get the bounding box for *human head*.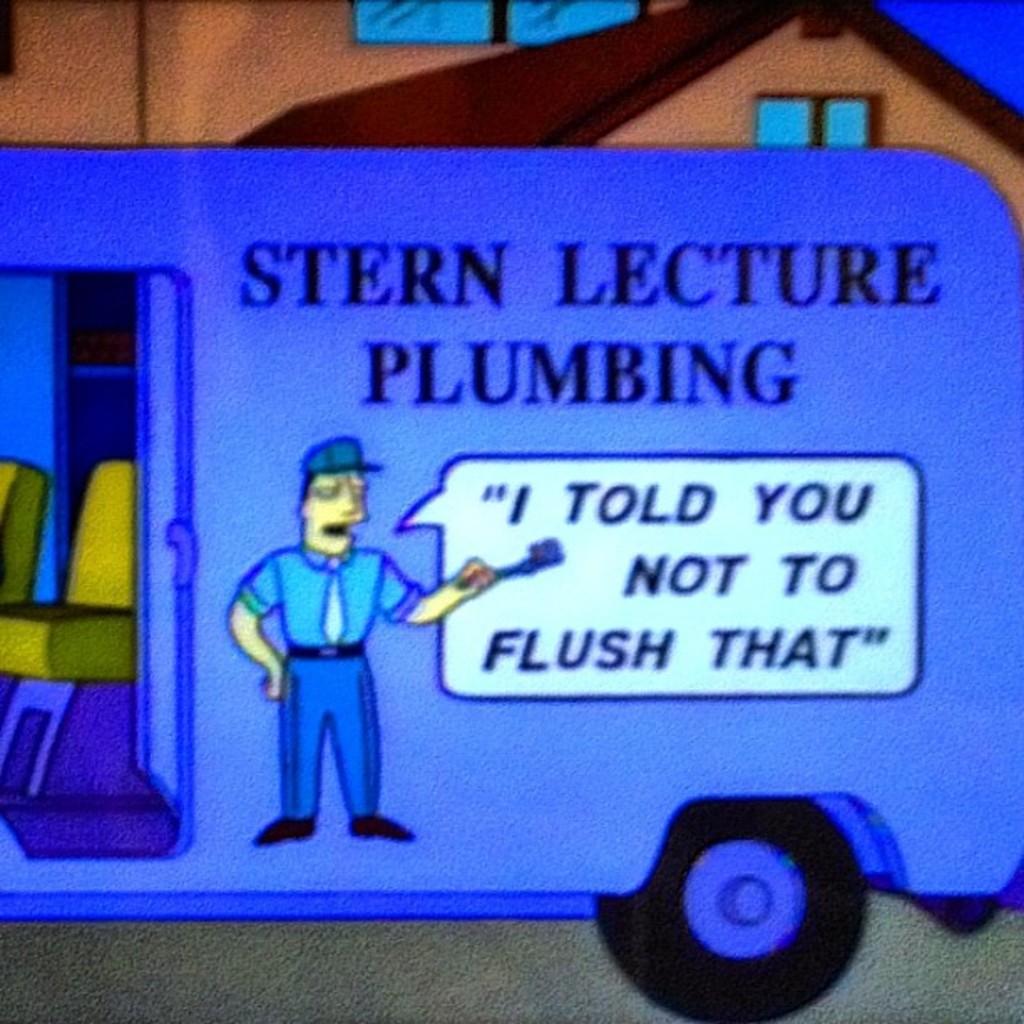
300 440 388 550.
